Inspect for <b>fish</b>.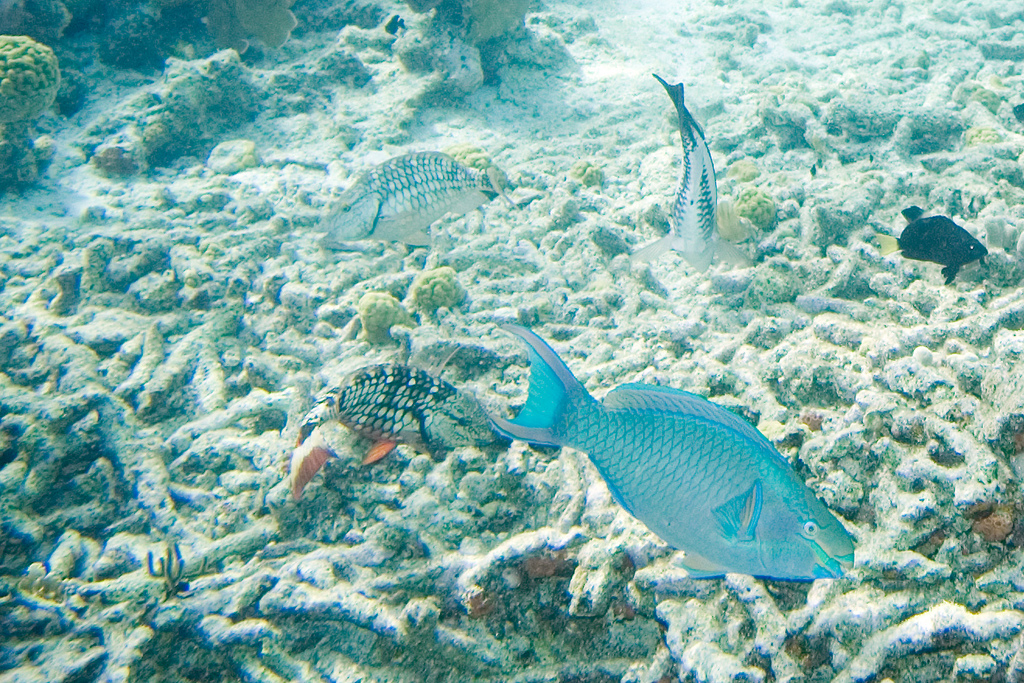
Inspection: 872:213:990:285.
